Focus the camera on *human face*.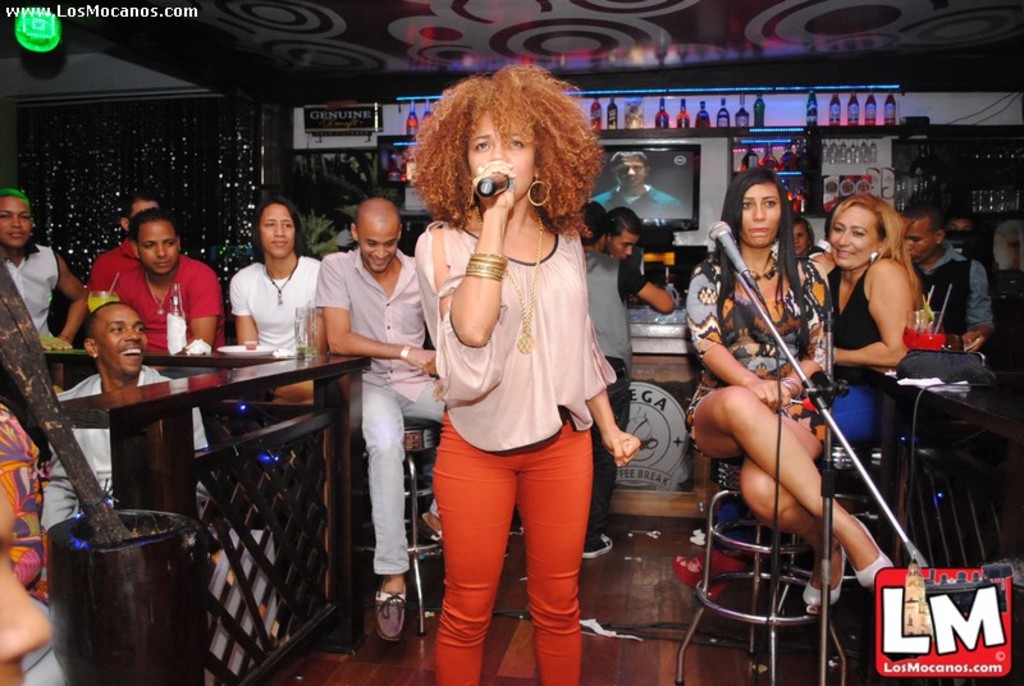
Focus region: locate(257, 203, 296, 256).
